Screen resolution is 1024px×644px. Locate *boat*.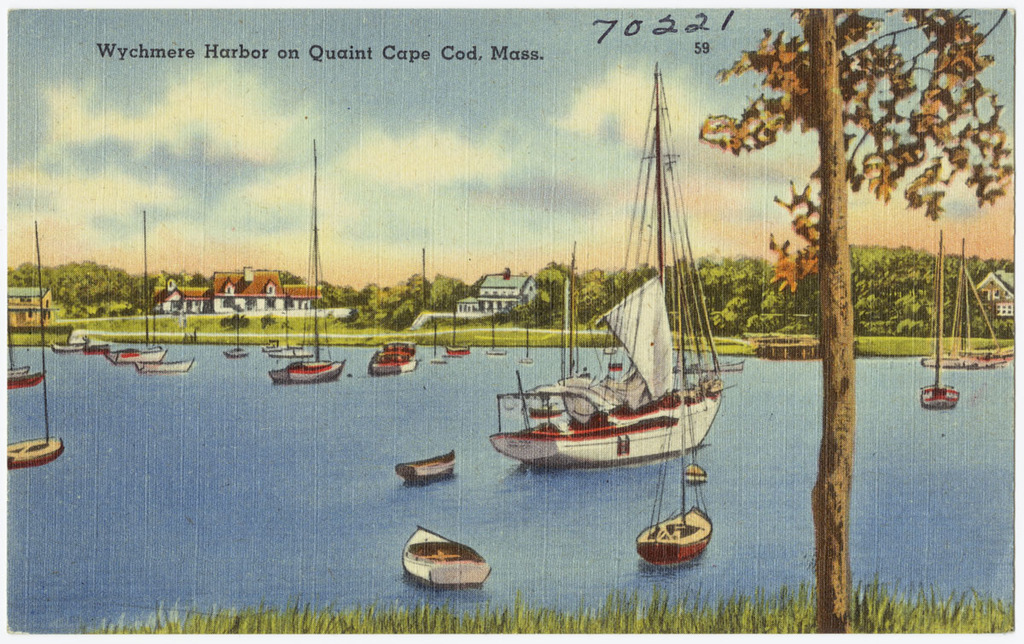
<region>374, 340, 419, 380</region>.
